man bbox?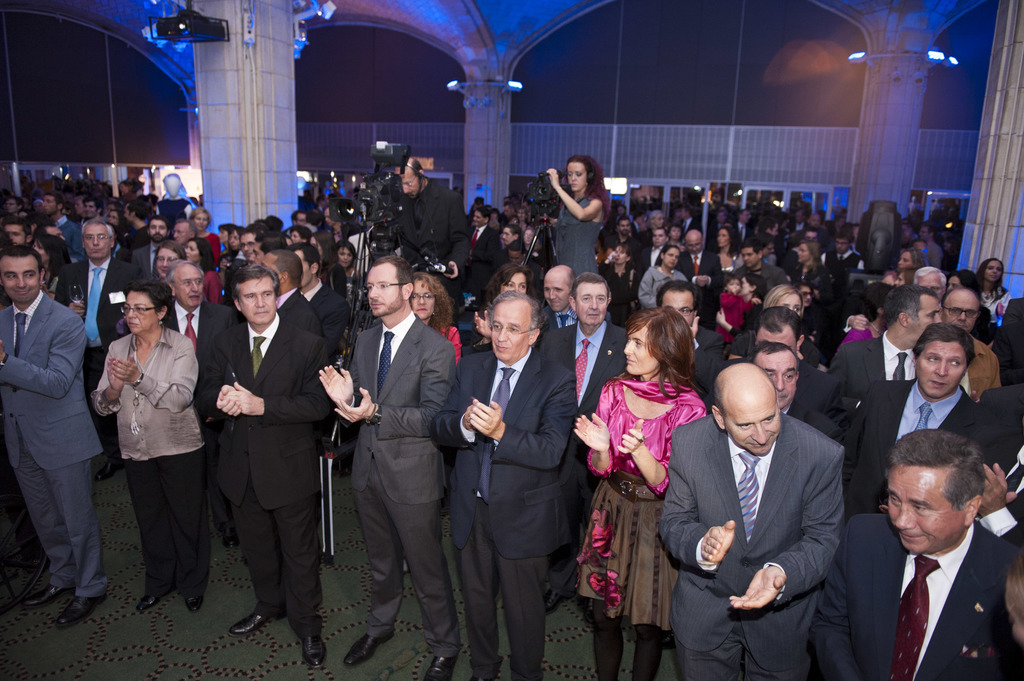
810/229/870/275
